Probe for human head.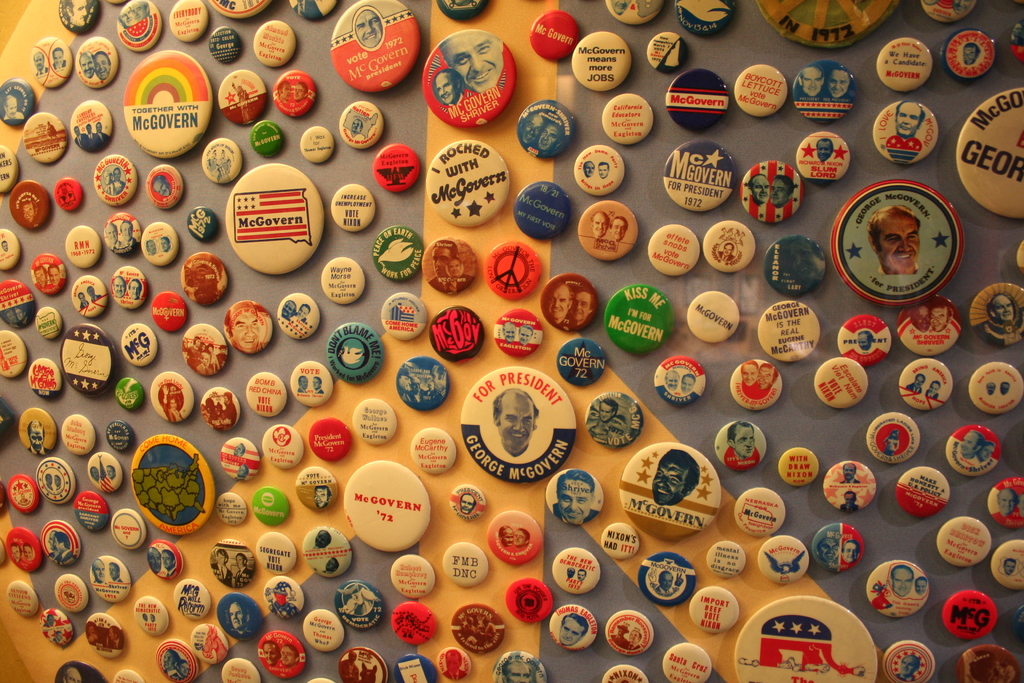
Probe result: box(302, 375, 310, 388).
